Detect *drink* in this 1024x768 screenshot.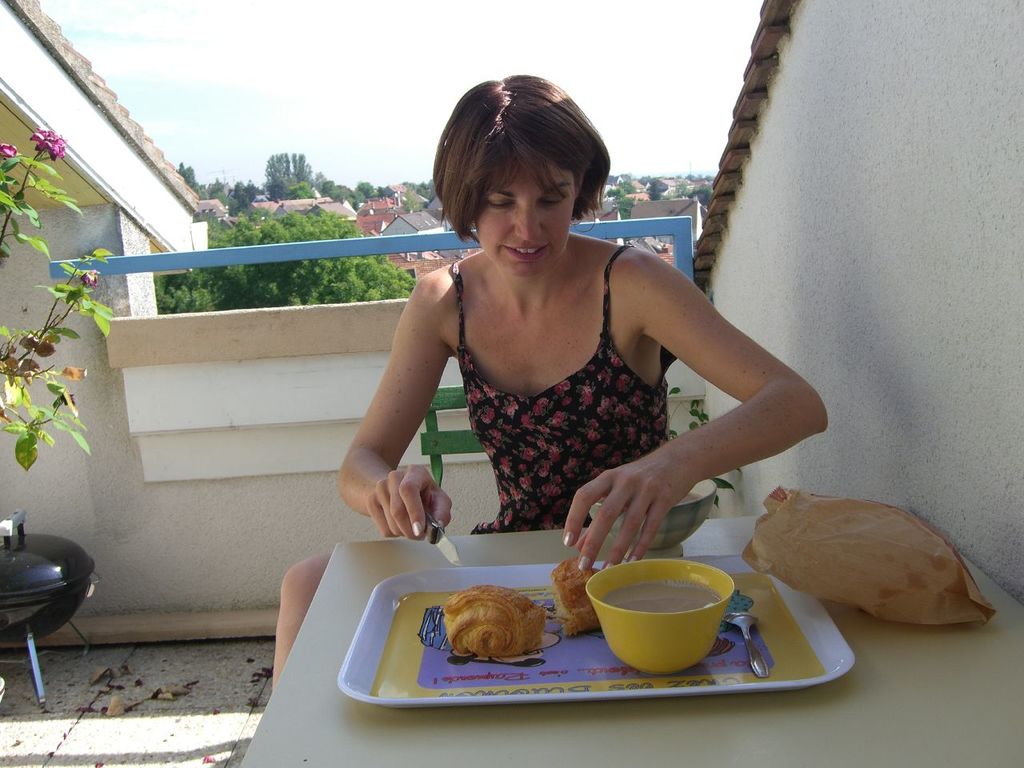
Detection: <box>601,583,719,618</box>.
